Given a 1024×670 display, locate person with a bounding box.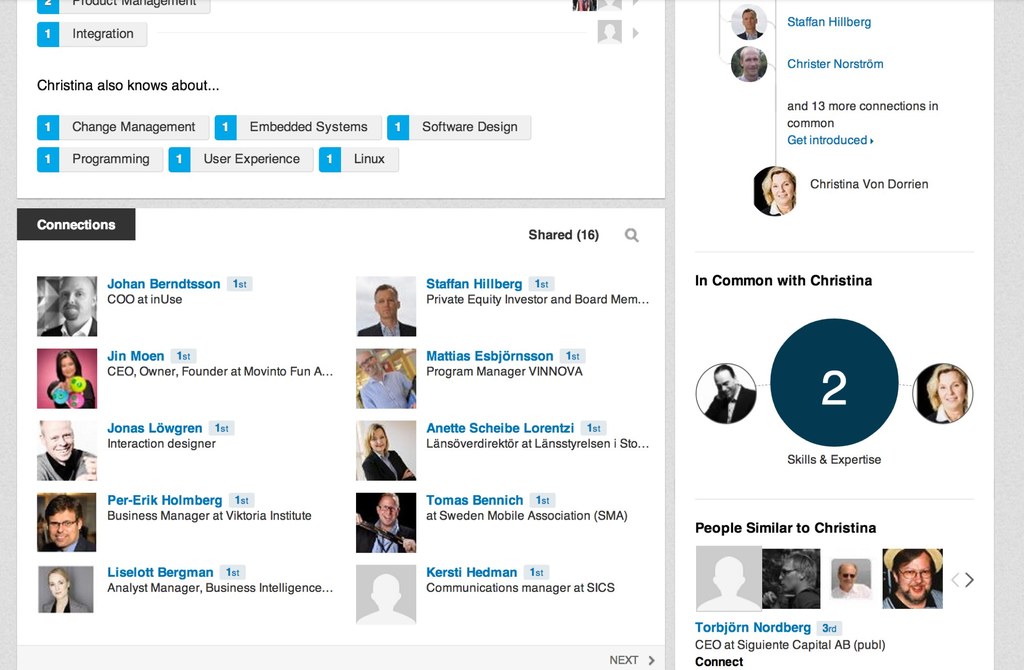
Located: (831,563,876,603).
